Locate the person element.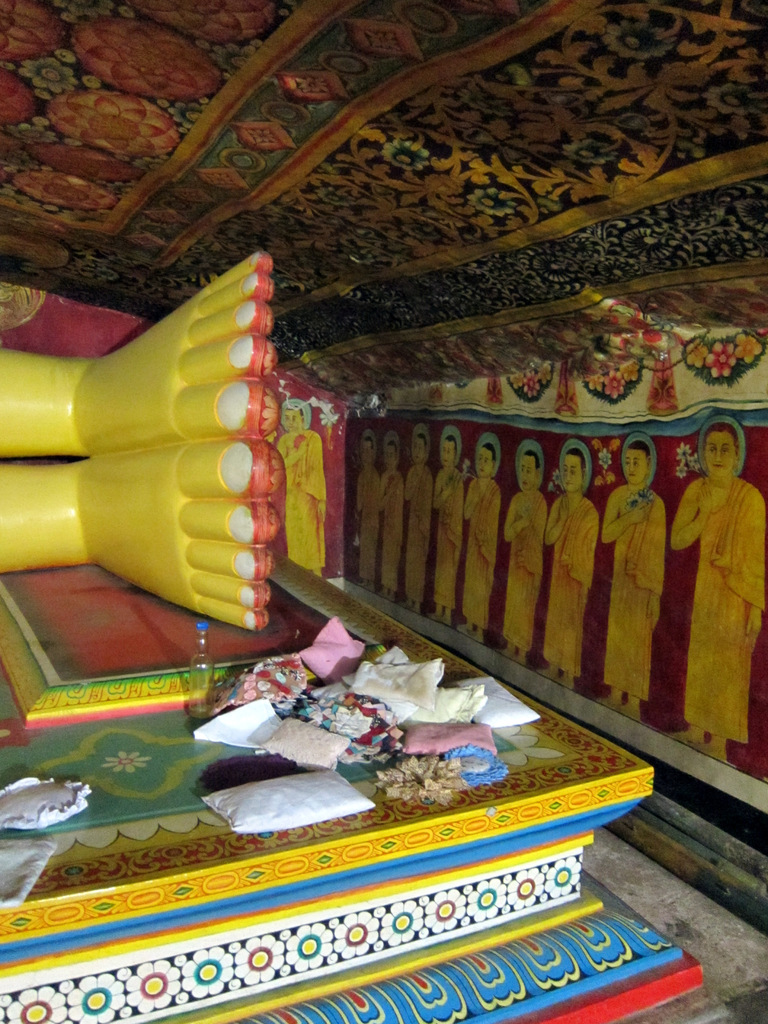
Element bbox: [left=458, top=438, right=502, bottom=643].
